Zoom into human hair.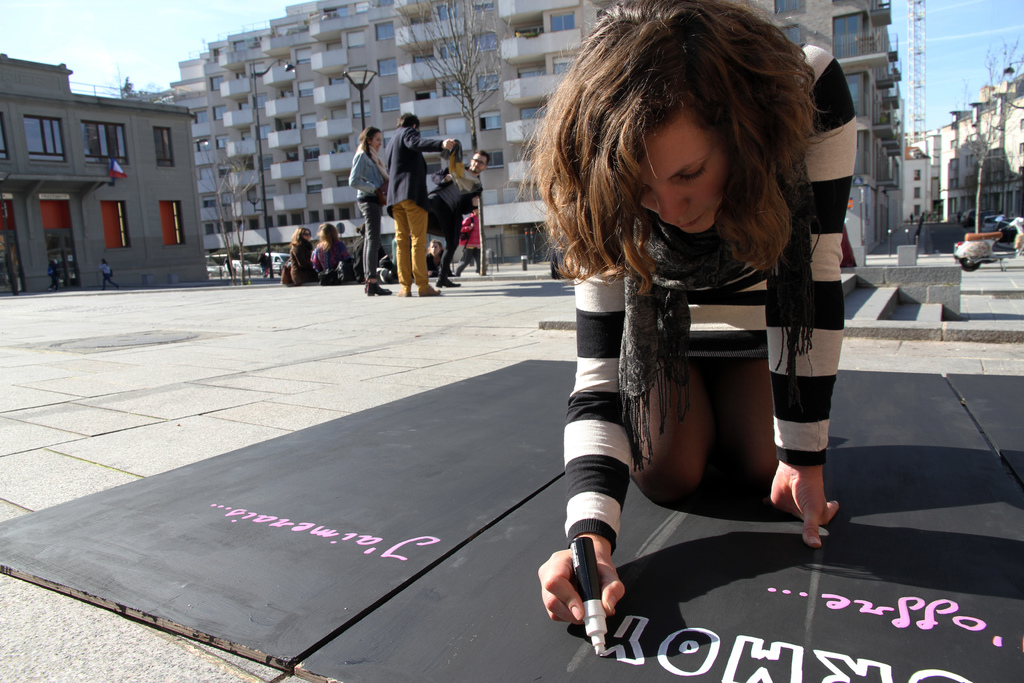
Zoom target: 397, 111, 421, 128.
